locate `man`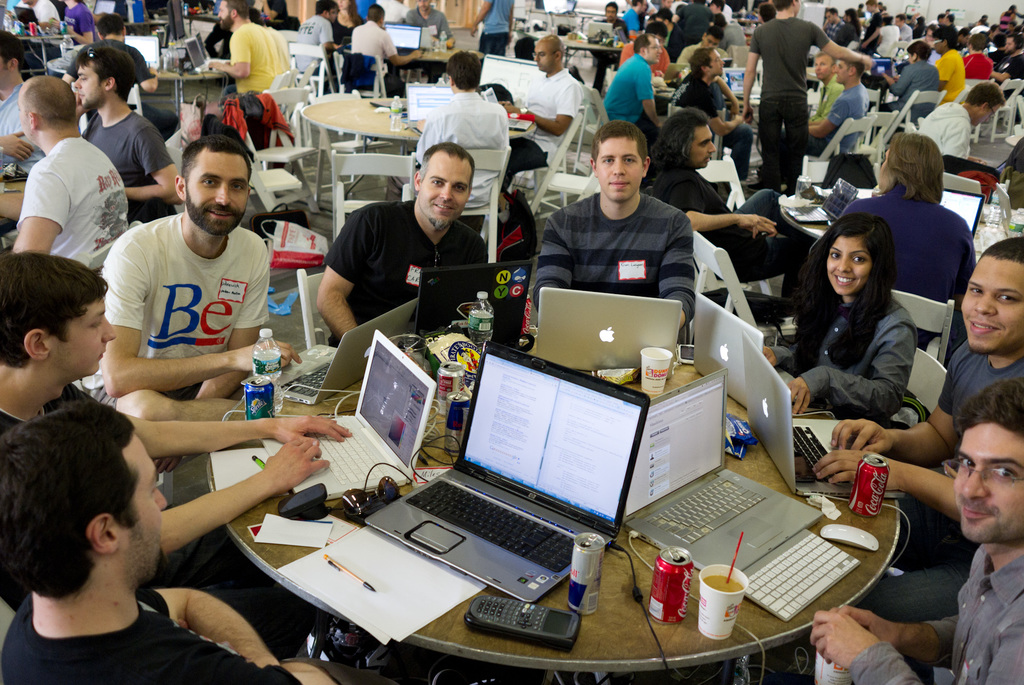
[418, 54, 510, 238]
